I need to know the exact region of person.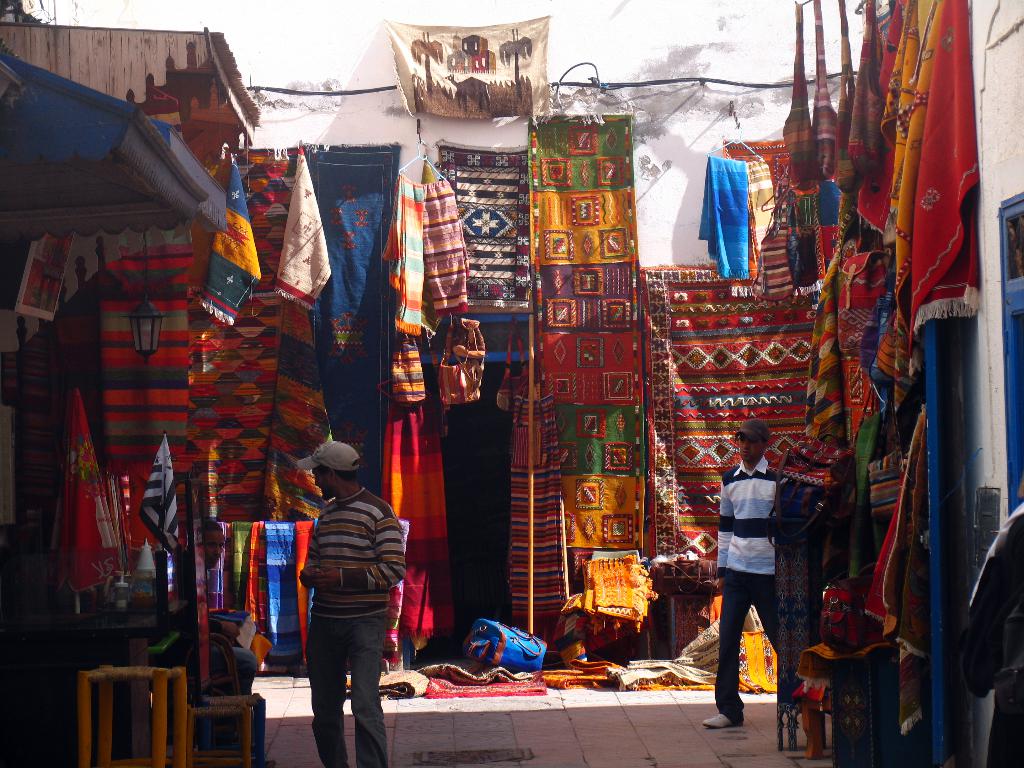
Region: rect(707, 415, 781, 728).
